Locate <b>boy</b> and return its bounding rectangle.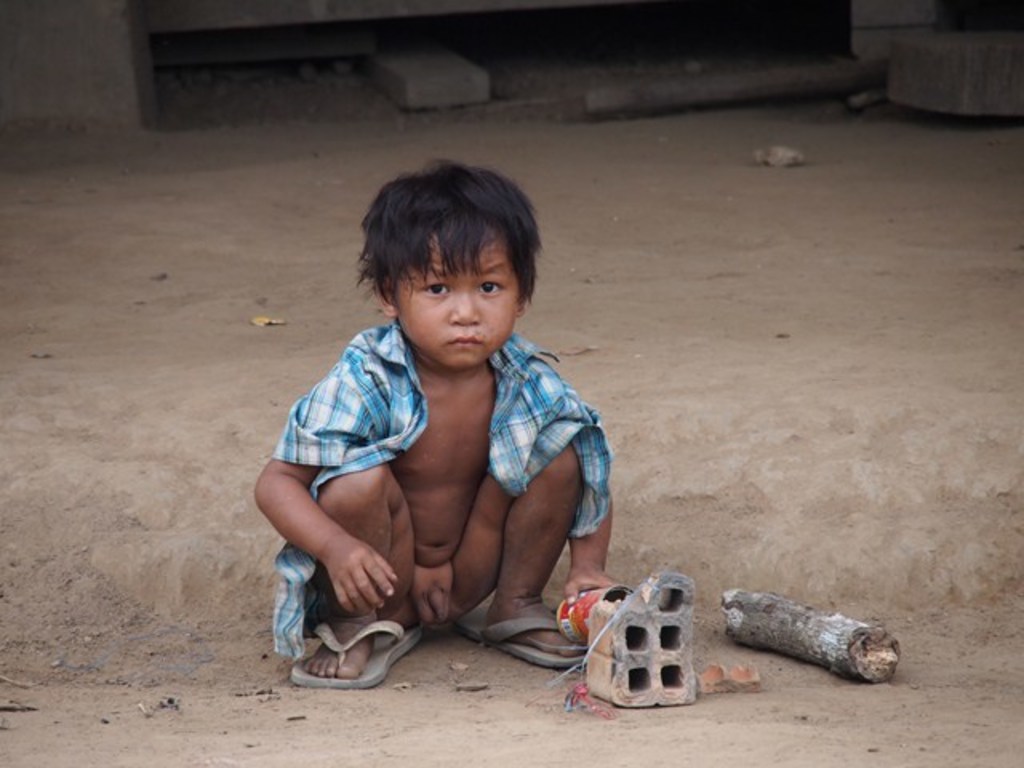
(x1=254, y1=152, x2=616, y2=678).
